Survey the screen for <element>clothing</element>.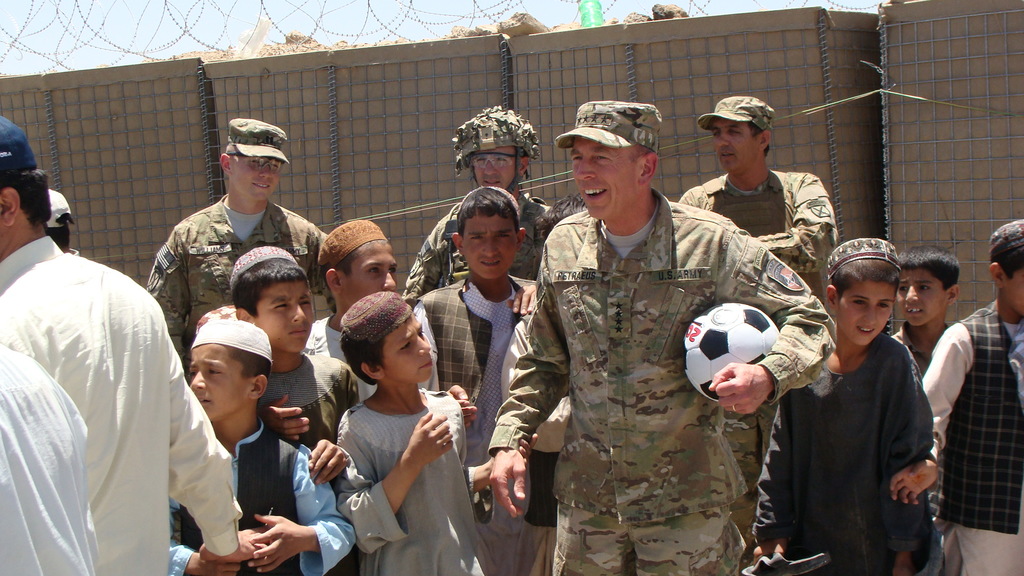
Survey found: (left=305, top=310, right=378, bottom=406).
